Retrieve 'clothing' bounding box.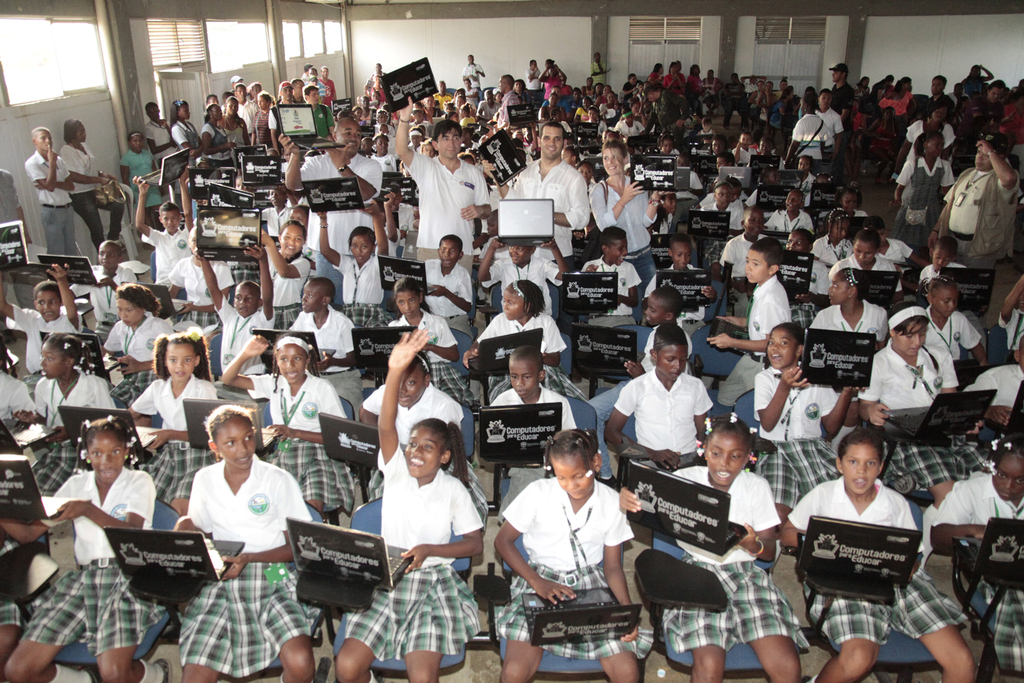
Bounding box: <bbox>34, 367, 116, 494</bbox>.
